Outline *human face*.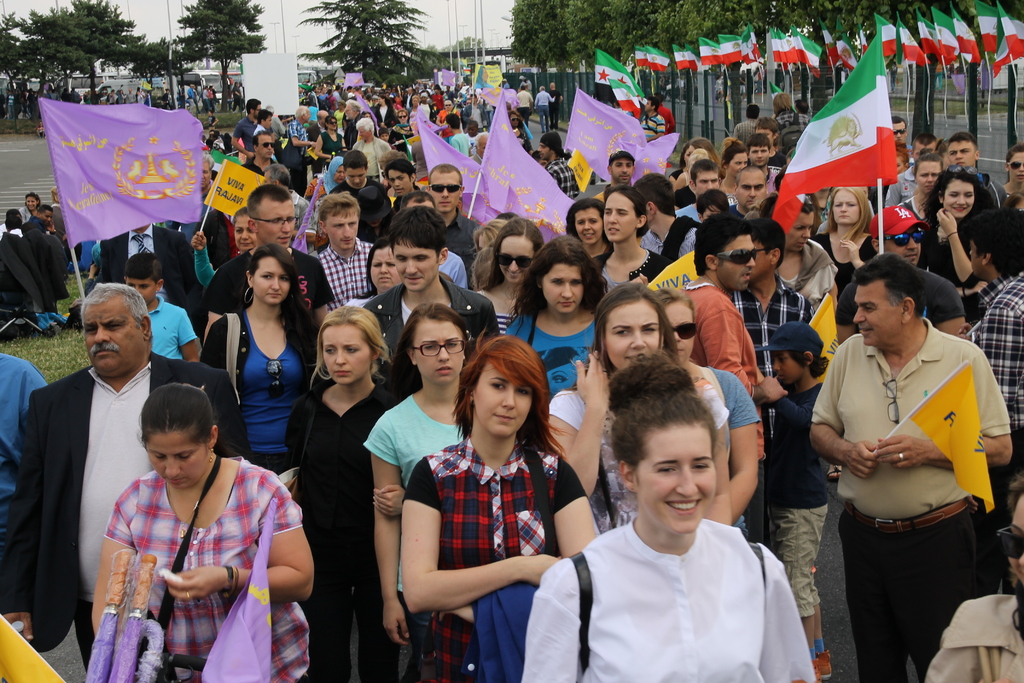
Outline: <bbox>329, 211, 359, 243</bbox>.
